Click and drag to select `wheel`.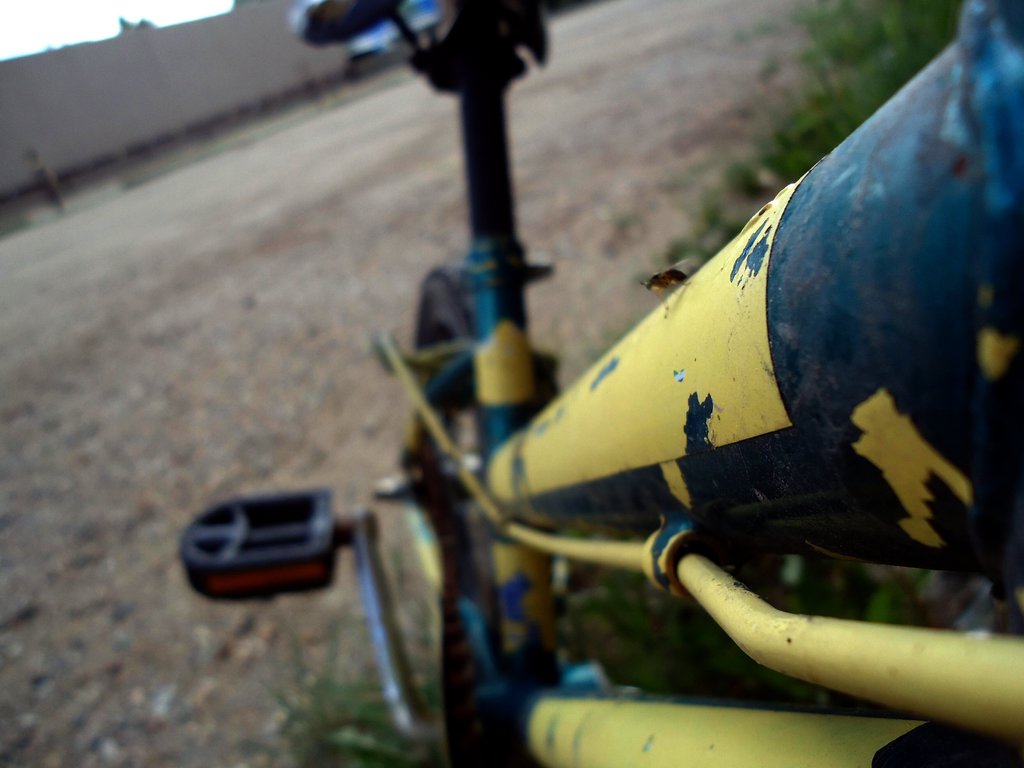
Selection: bbox=[409, 256, 514, 765].
